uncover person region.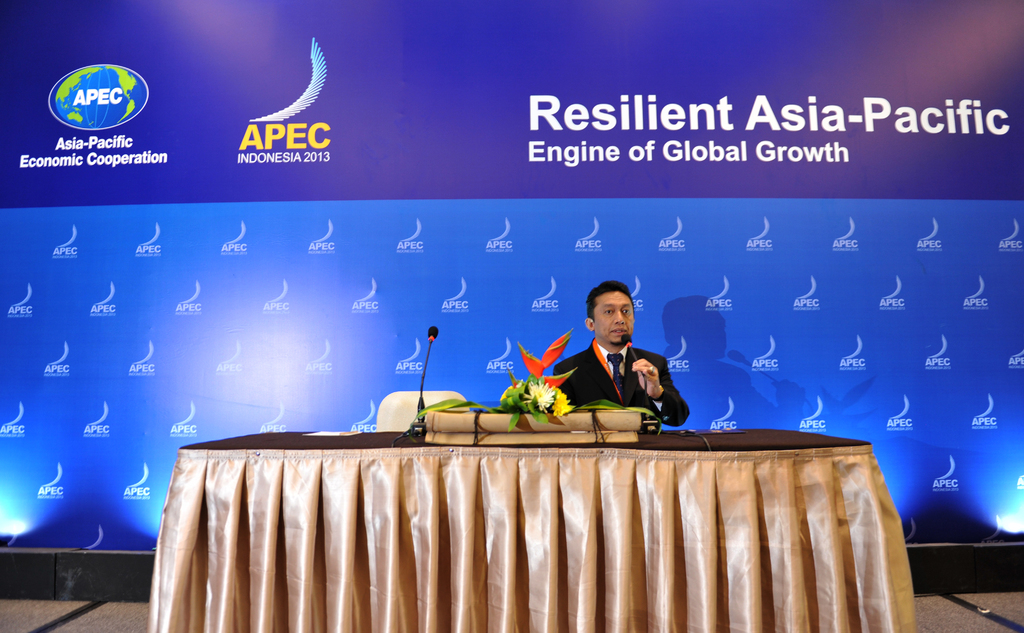
Uncovered: x1=561 y1=298 x2=696 y2=440.
